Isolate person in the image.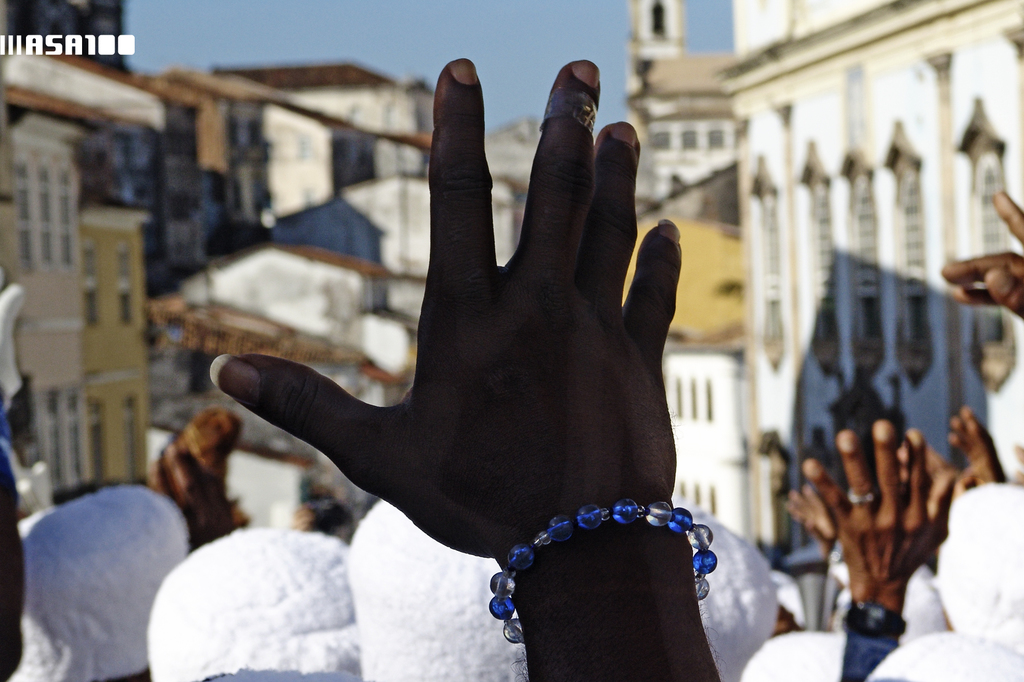
Isolated region: select_region(941, 190, 1023, 320).
